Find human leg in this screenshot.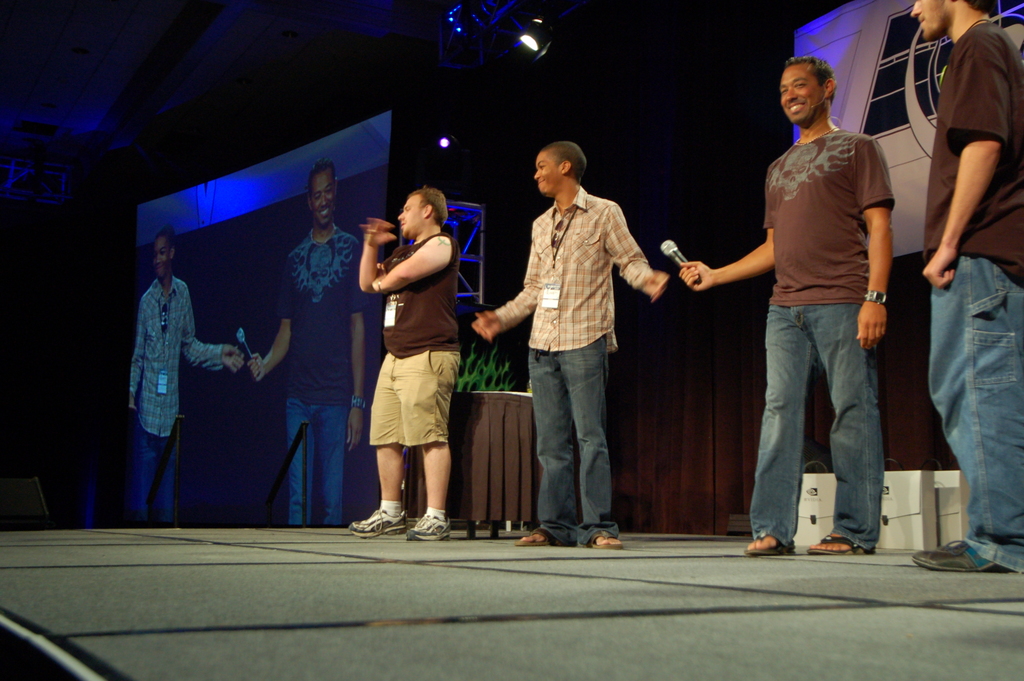
The bounding box for human leg is l=319, t=406, r=342, b=519.
